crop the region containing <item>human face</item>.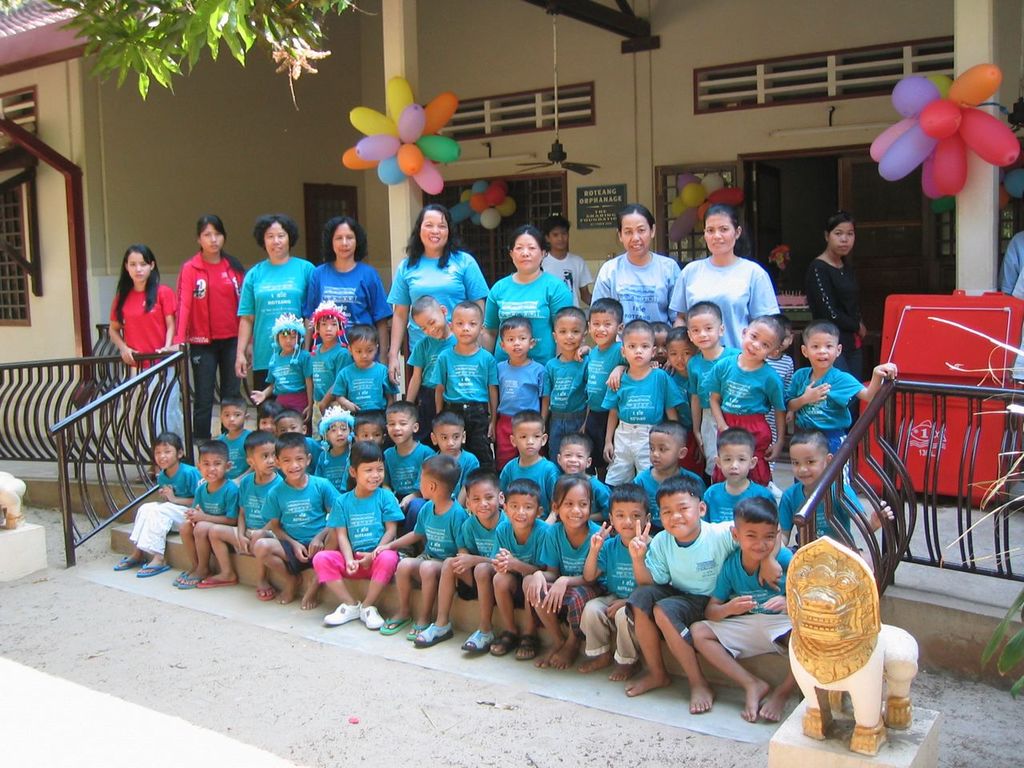
Crop region: 557,485,589,530.
